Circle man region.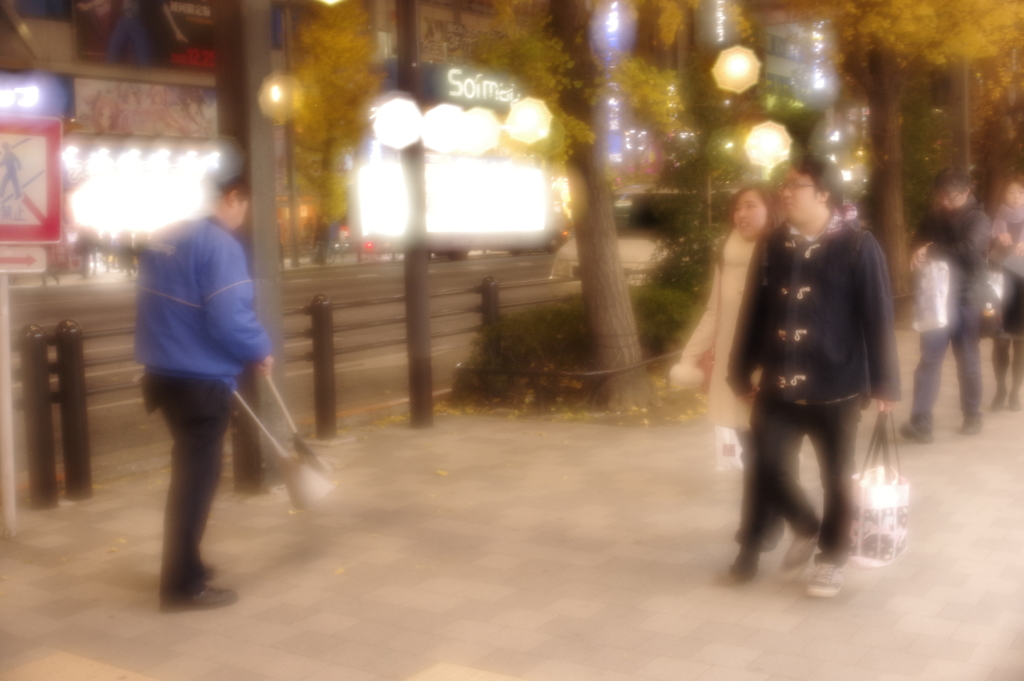
Region: [x1=897, y1=165, x2=992, y2=443].
